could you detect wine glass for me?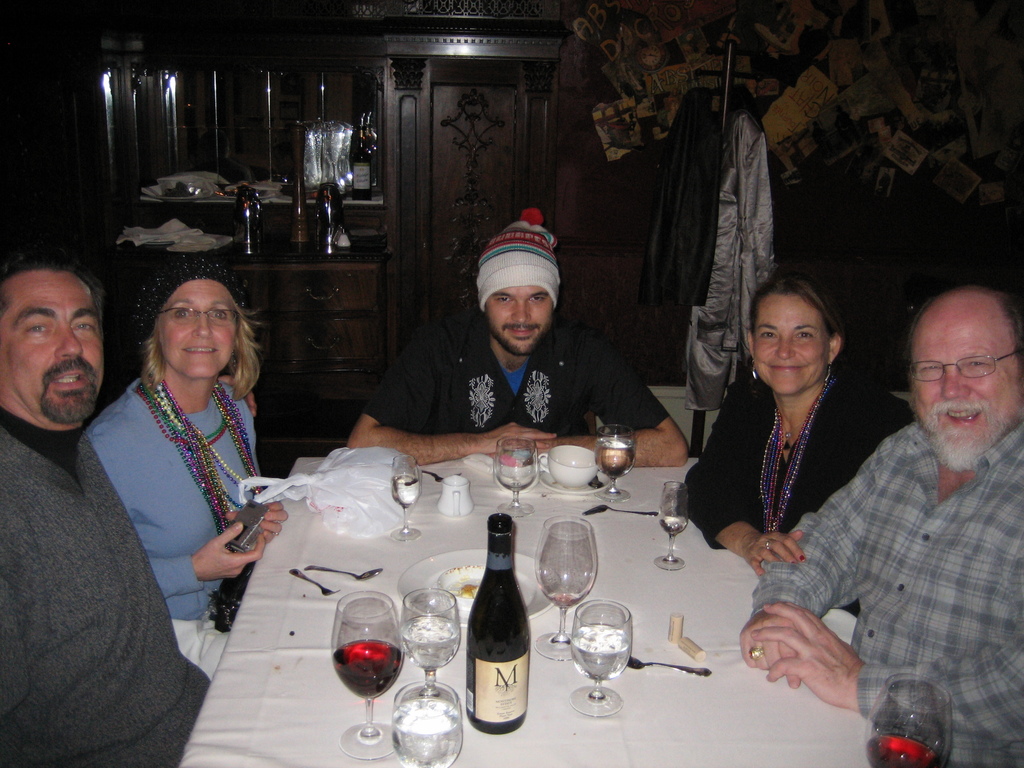
Detection result: (388,449,428,539).
